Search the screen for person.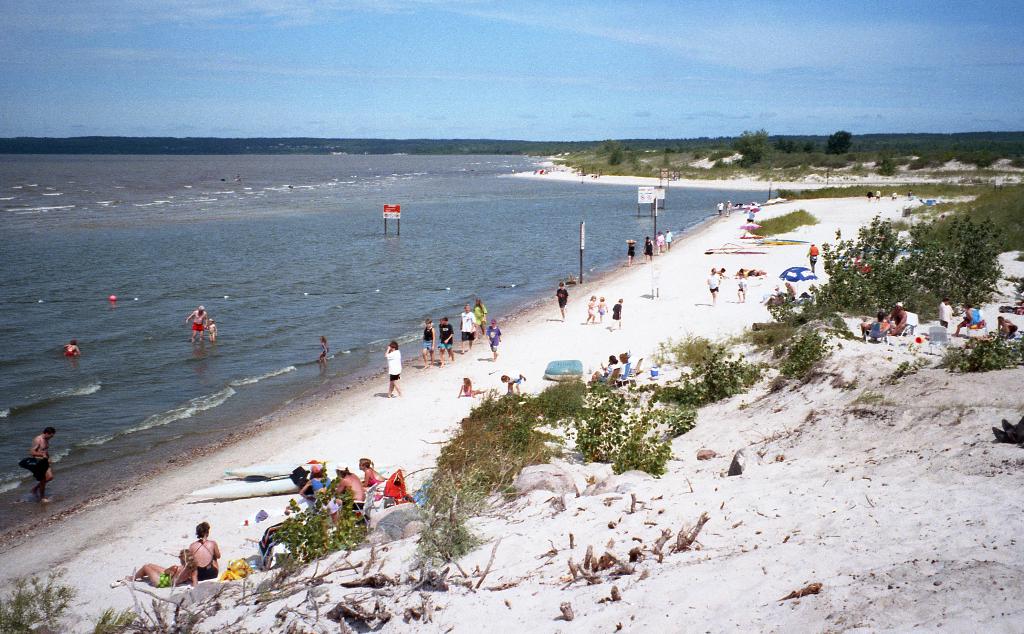
Found at [887,300,906,333].
